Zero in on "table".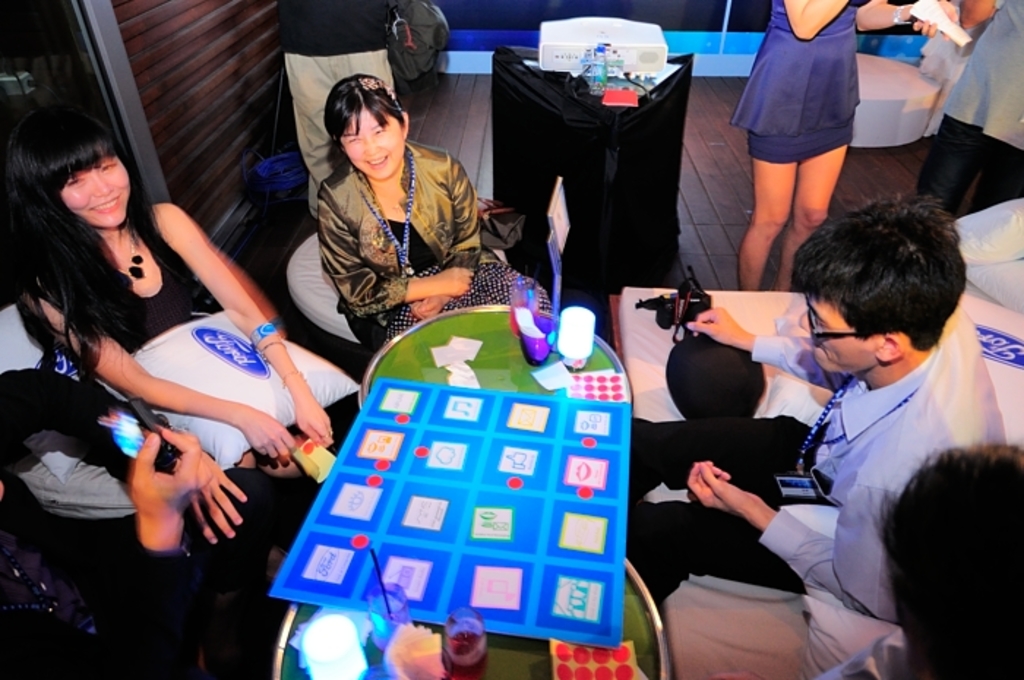
Zeroed in: select_region(272, 559, 674, 679).
